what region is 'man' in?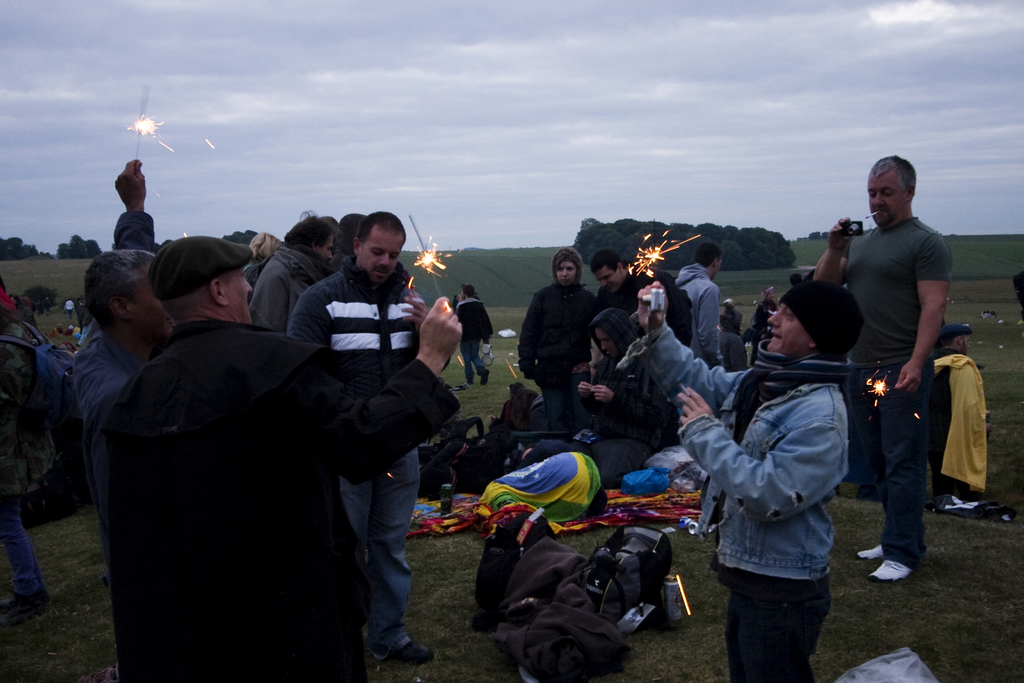
box=[588, 249, 692, 346].
